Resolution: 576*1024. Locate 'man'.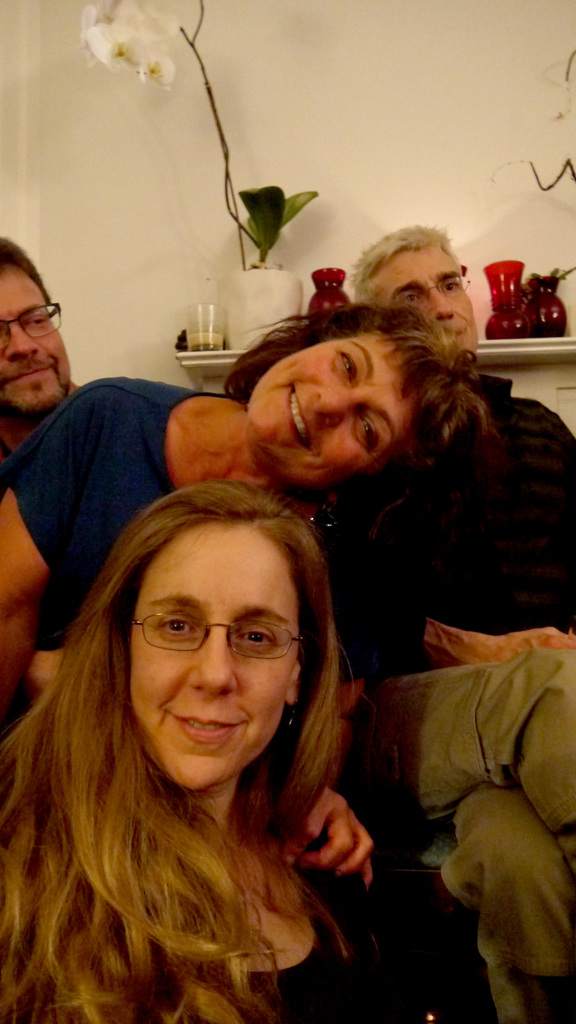
BBox(347, 220, 575, 1023).
